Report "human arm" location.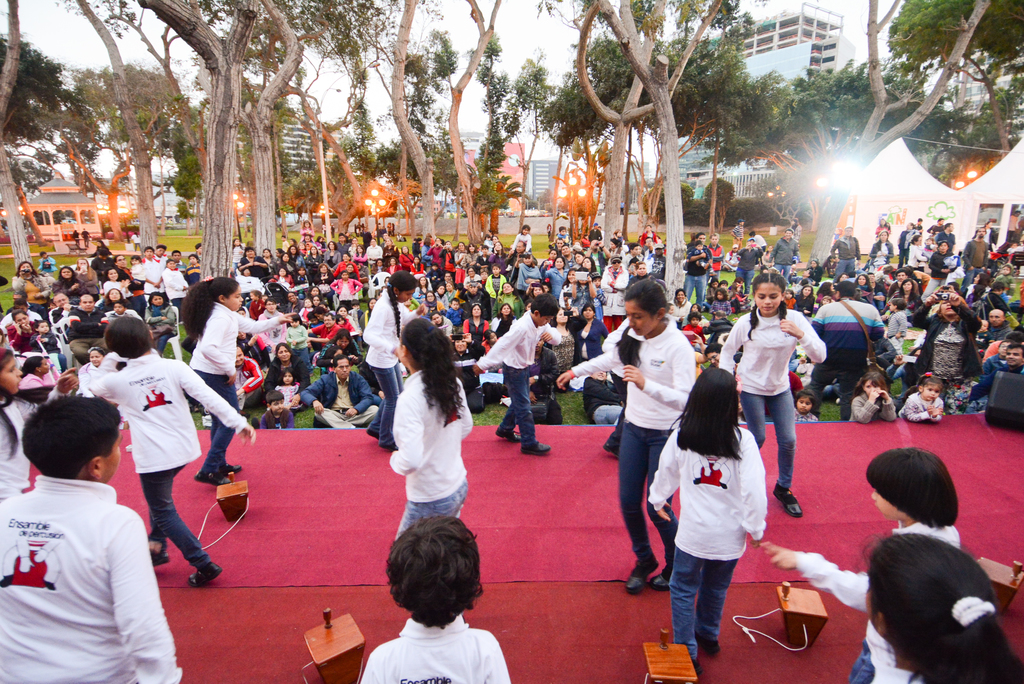
Report: select_region(286, 412, 295, 429).
